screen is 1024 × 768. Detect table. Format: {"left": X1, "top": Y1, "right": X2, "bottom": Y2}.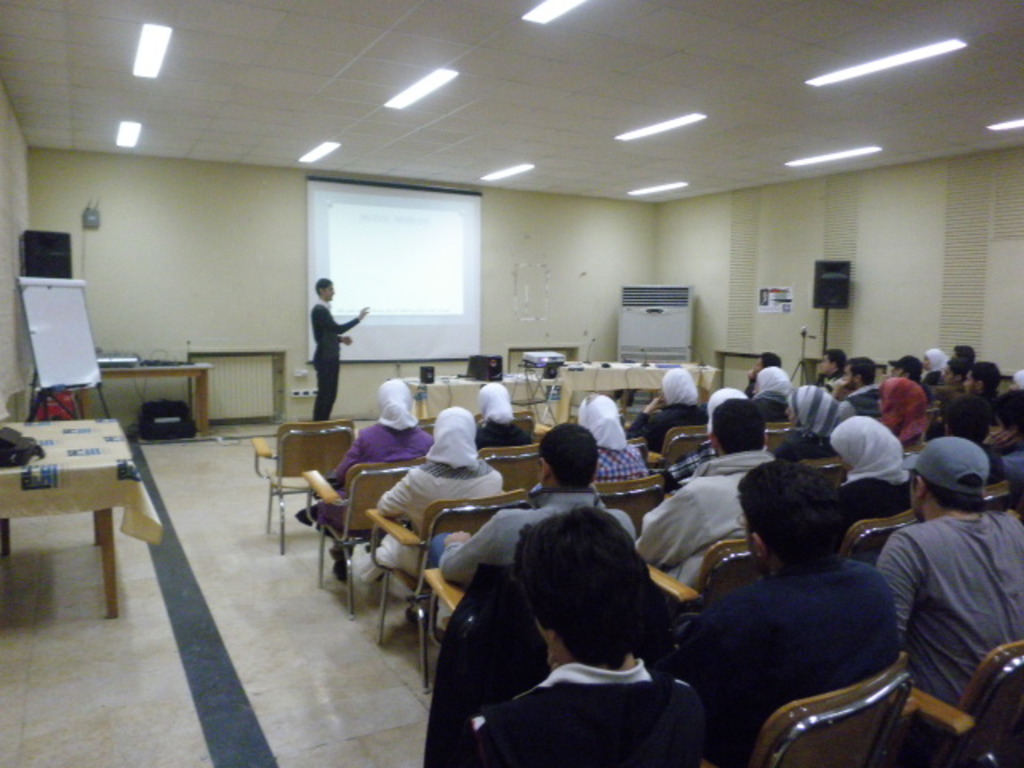
{"left": 0, "top": 414, "right": 163, "bottom": 618}.
